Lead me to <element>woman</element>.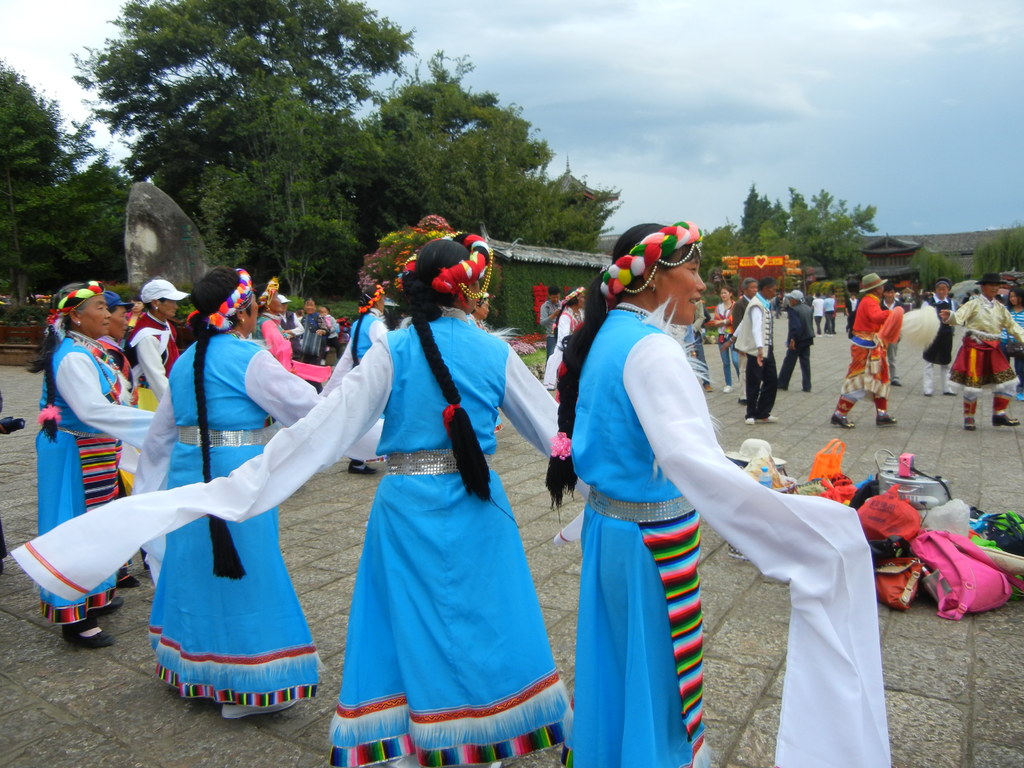
Lead to {"x1": 556, "y1": 228, "x2": 871, "y2": 767}.
